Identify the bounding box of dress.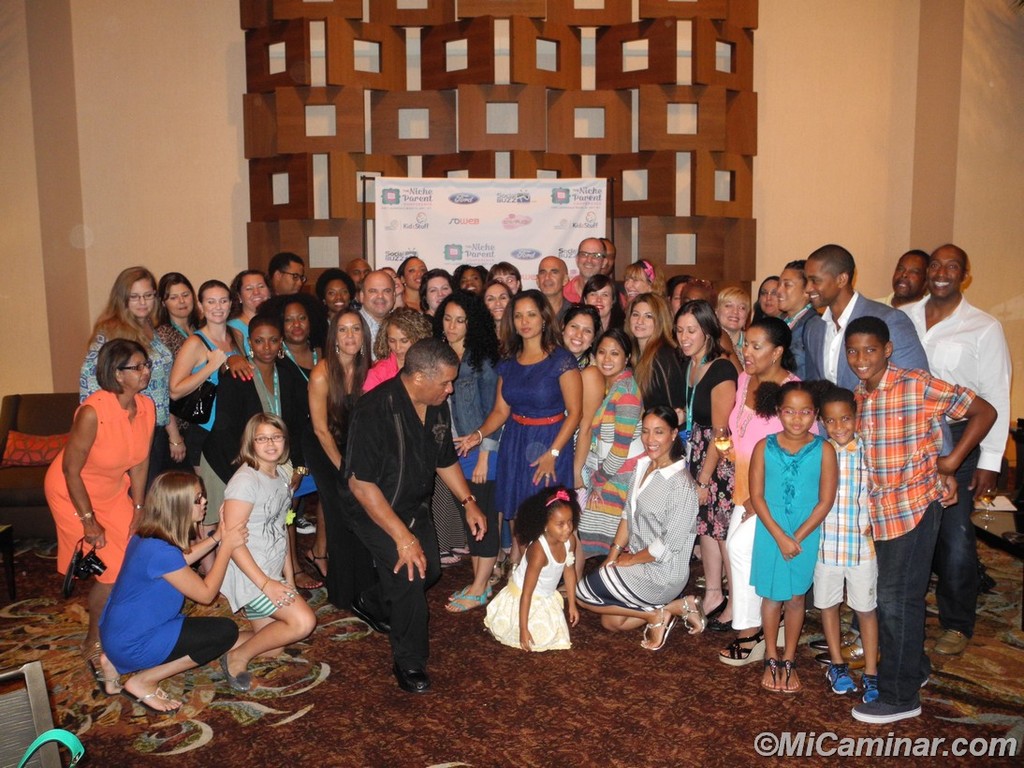
bbox=(41, 391, 153, 587).
